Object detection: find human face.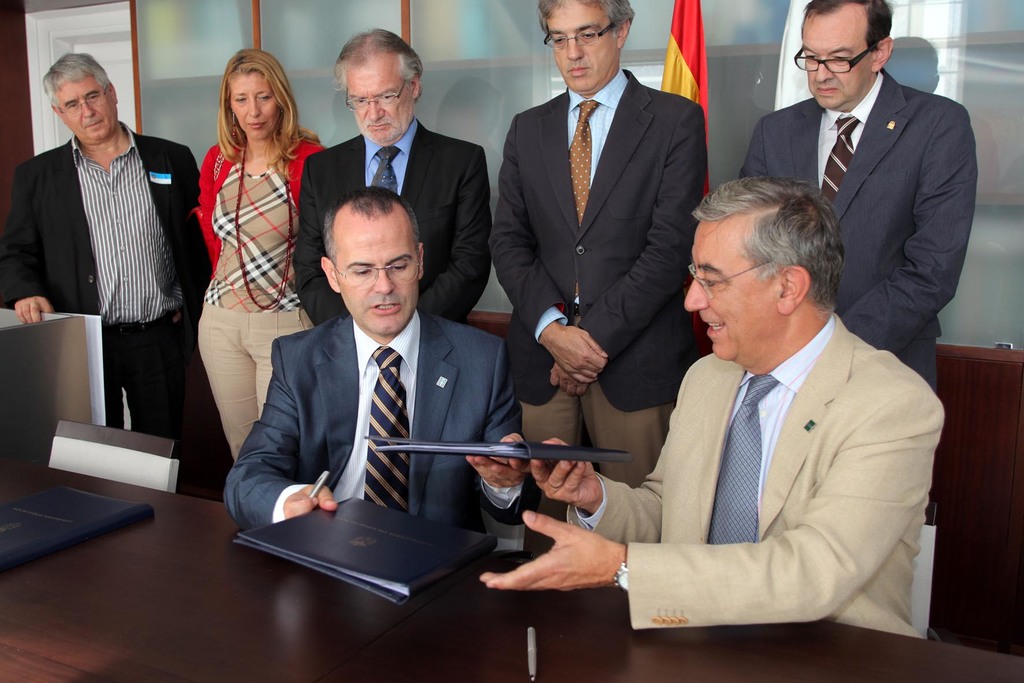
{"left": 58, "top": 79, "right": 114, "bottom": 142}.
